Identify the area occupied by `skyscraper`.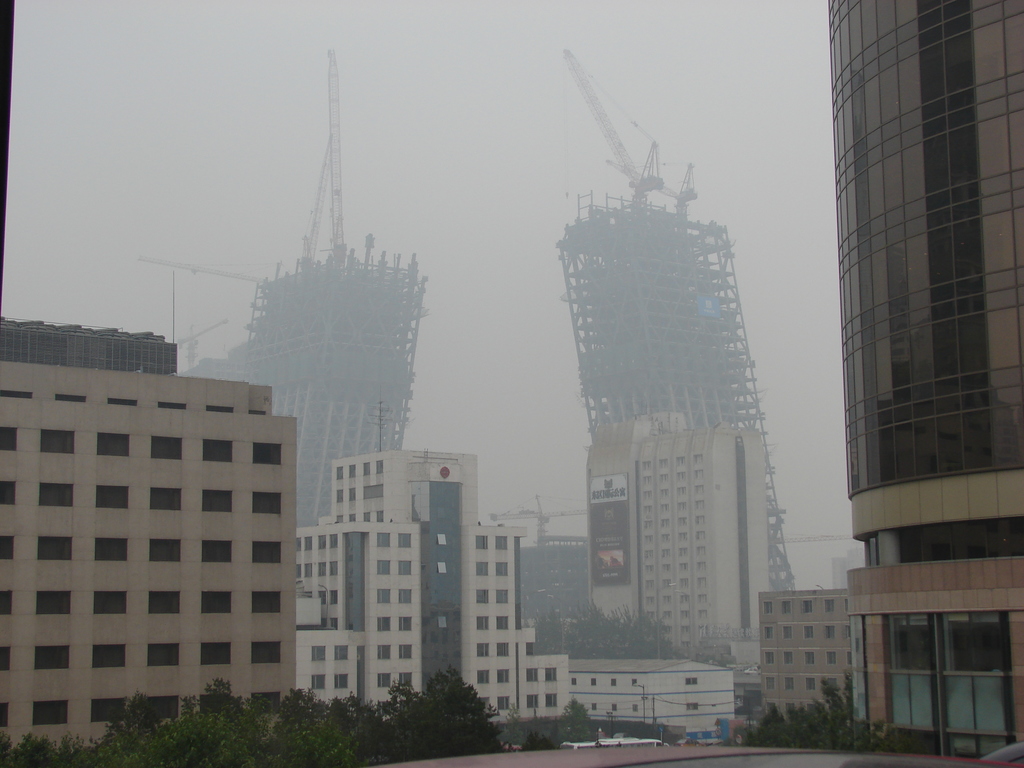
Area: box(582, 411, 757, 680).
